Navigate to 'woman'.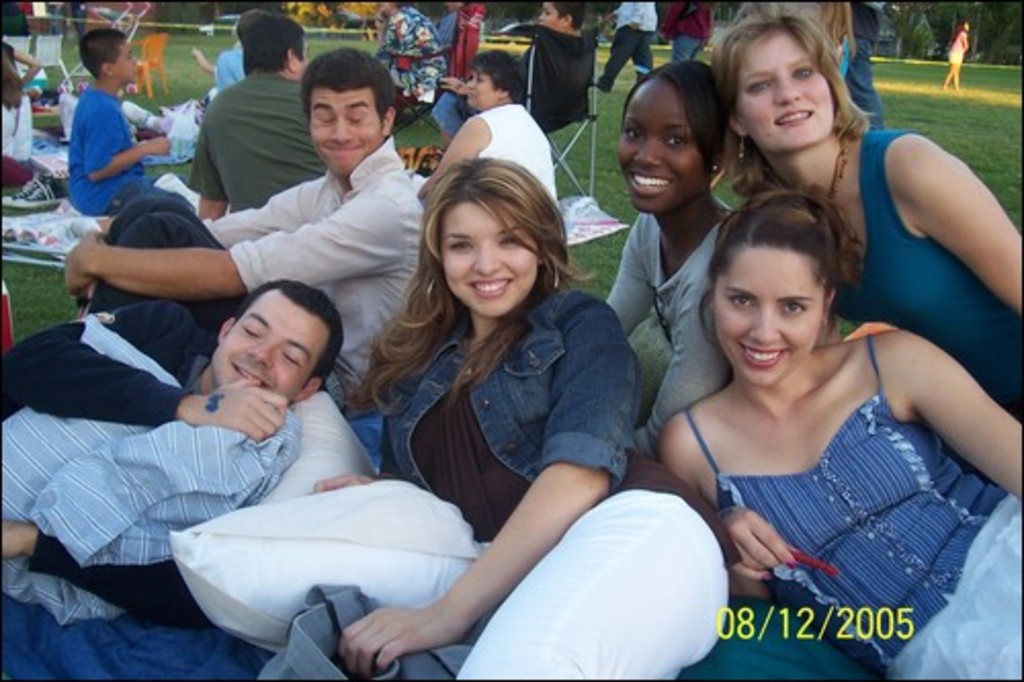
Navigation target: bbox=[377, 0, 465, 121].
